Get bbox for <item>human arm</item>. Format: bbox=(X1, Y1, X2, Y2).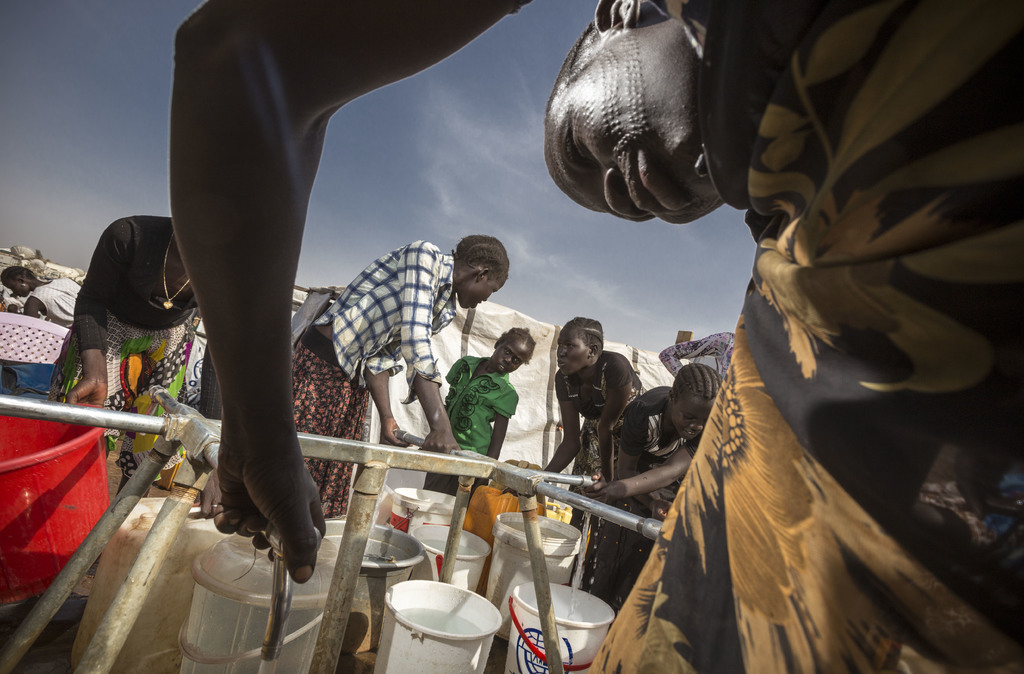
bbox=(24, 294, 43, 317).
